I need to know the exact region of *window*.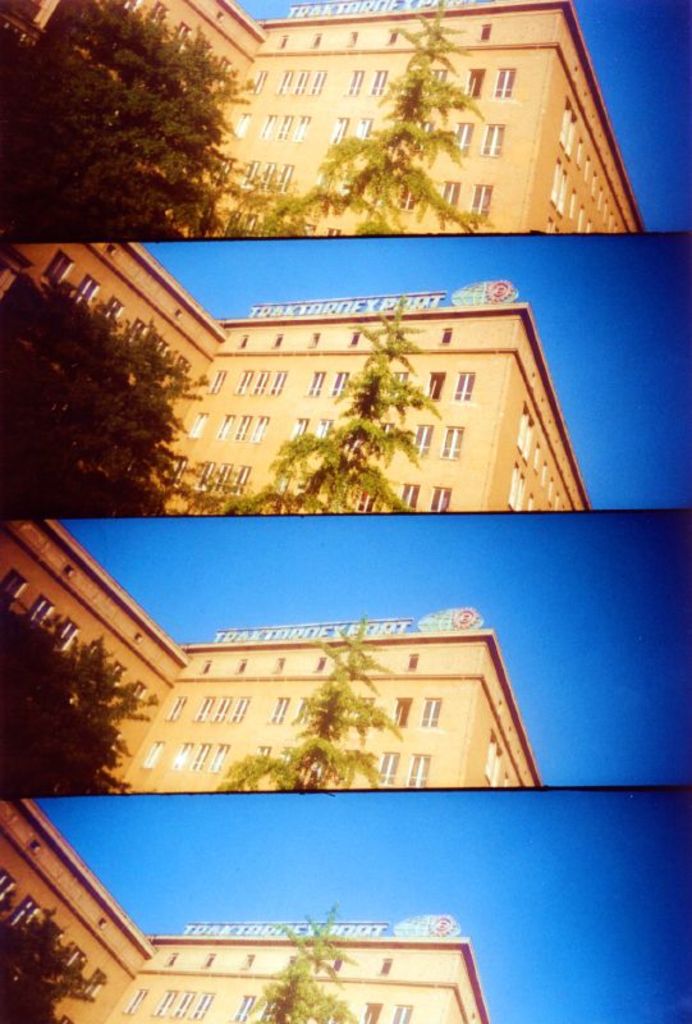
Region: {"x1": 347, "y1": 696, "x2": 374, "y2": 726}.
